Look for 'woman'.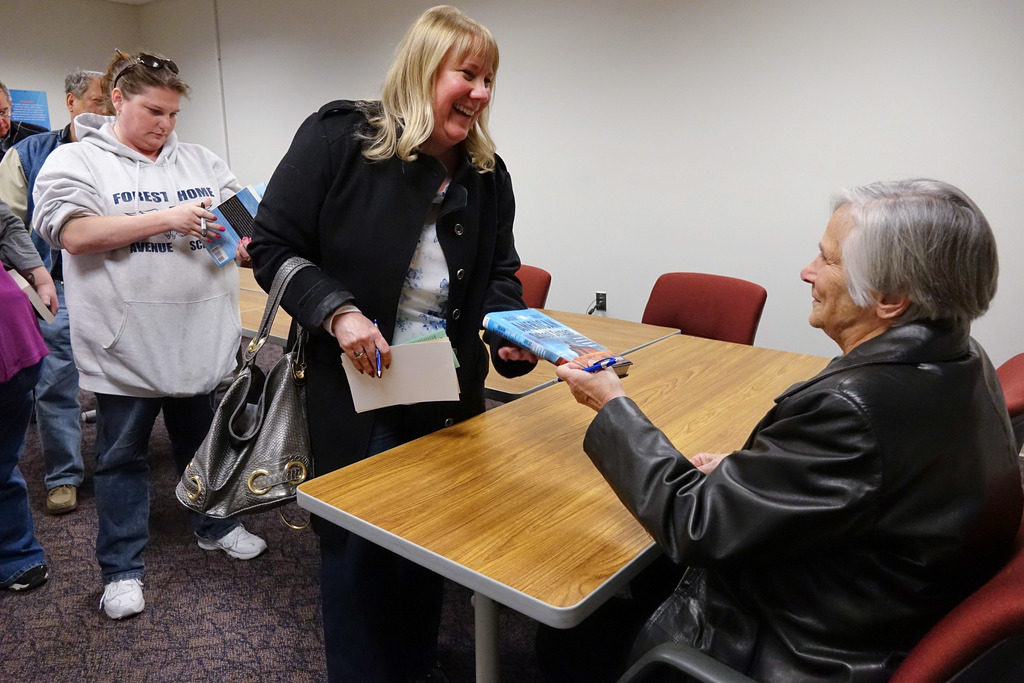
Found: x1=234 y1=0 x2=549 y2=682.
